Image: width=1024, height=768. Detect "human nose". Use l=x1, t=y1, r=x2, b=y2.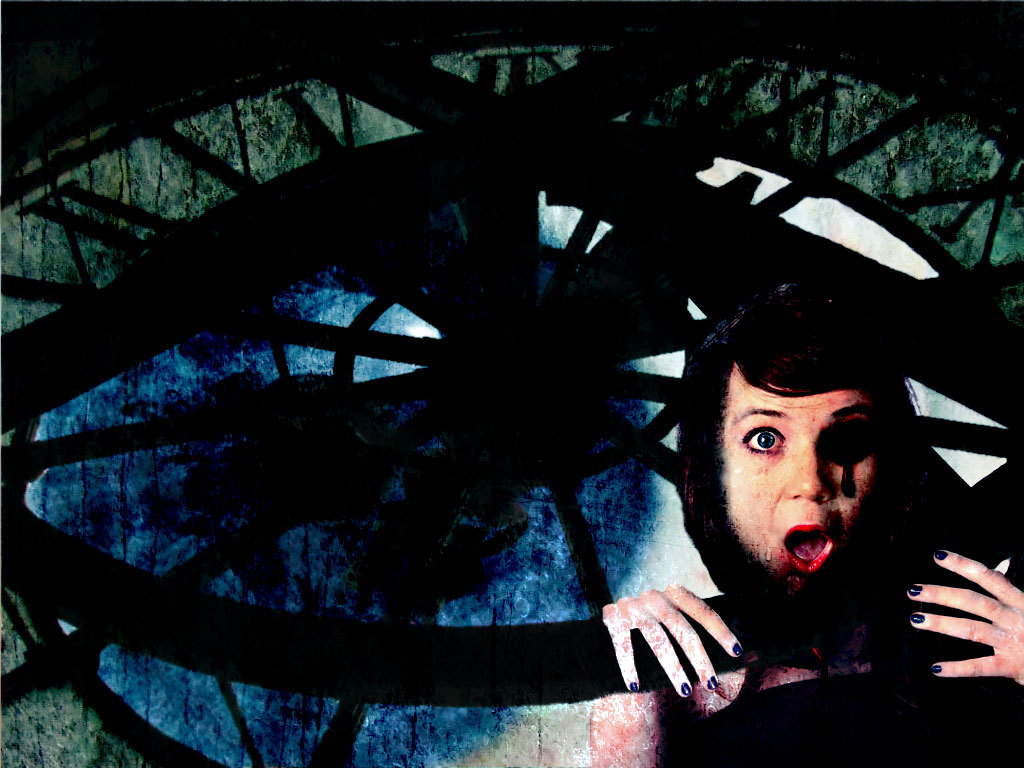
l=778, t=442, r=836, b=504.
